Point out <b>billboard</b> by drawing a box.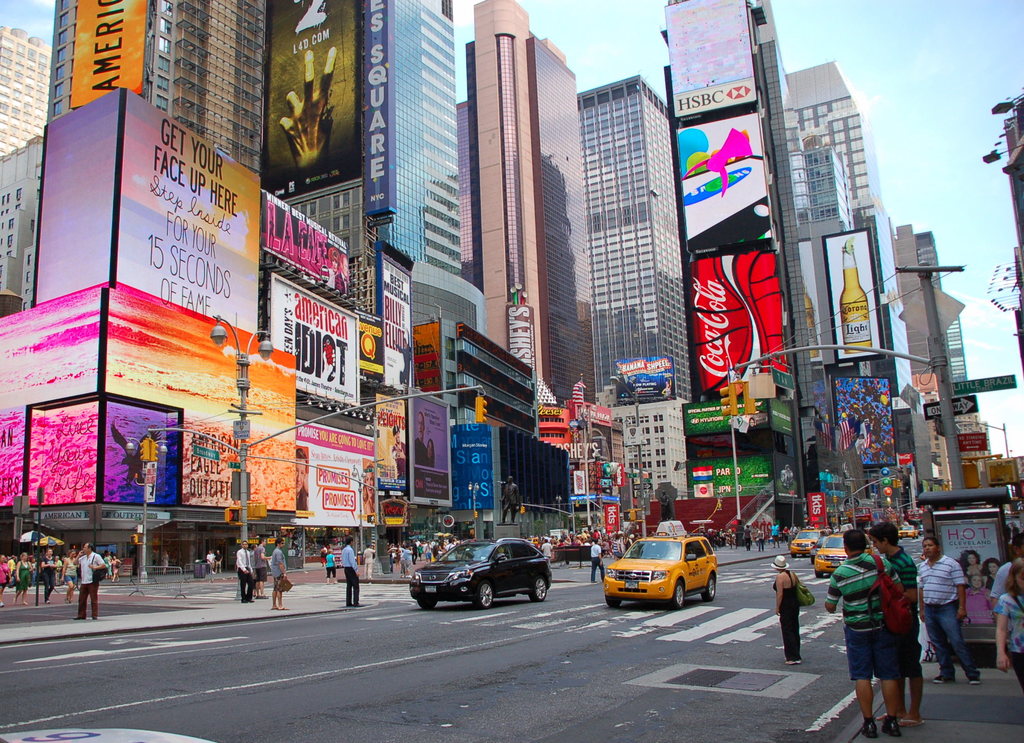
Rect(0, 285, 104, 502).
